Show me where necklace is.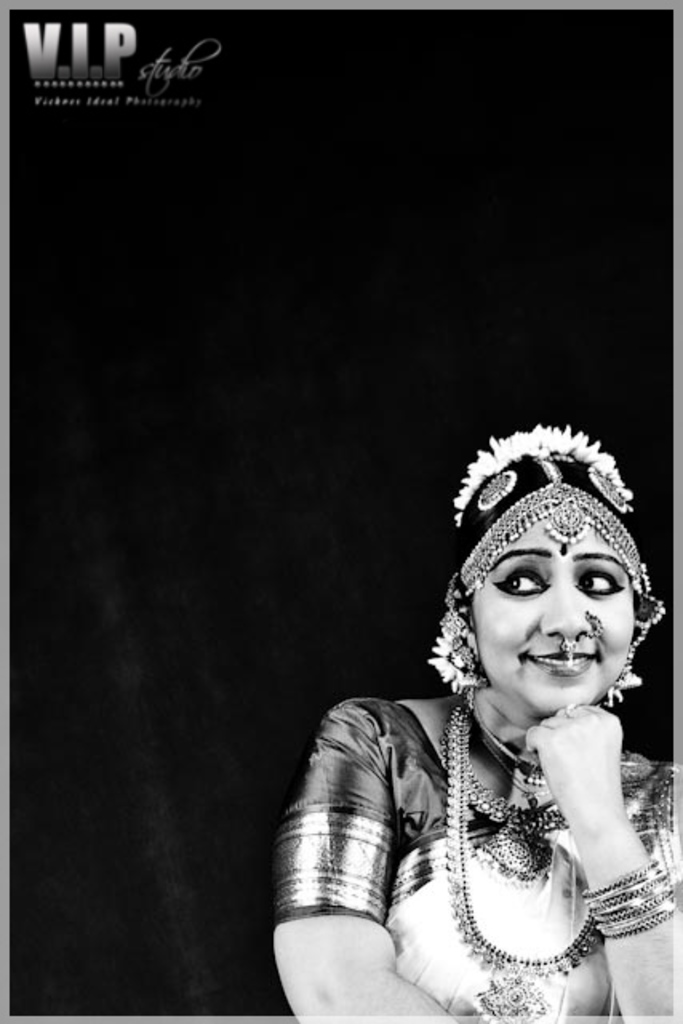
necklace is at <bbox>467, 773, 560, 883</bbox>.
